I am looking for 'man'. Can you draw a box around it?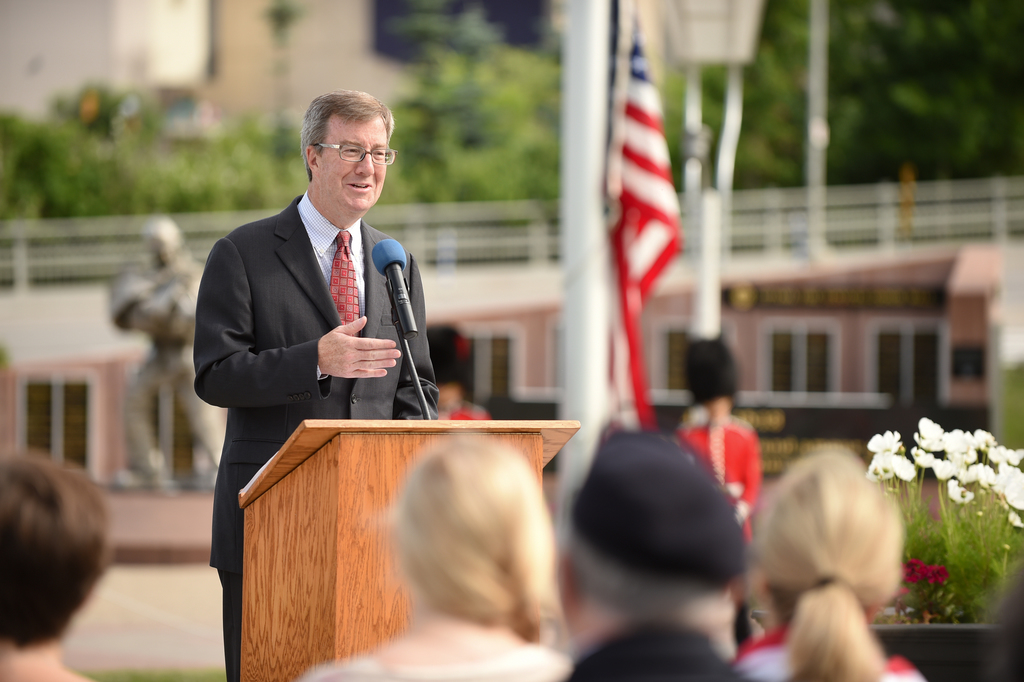
Sure, the bounding box is [x1=195, y1=86, x2=441, y2=681].
